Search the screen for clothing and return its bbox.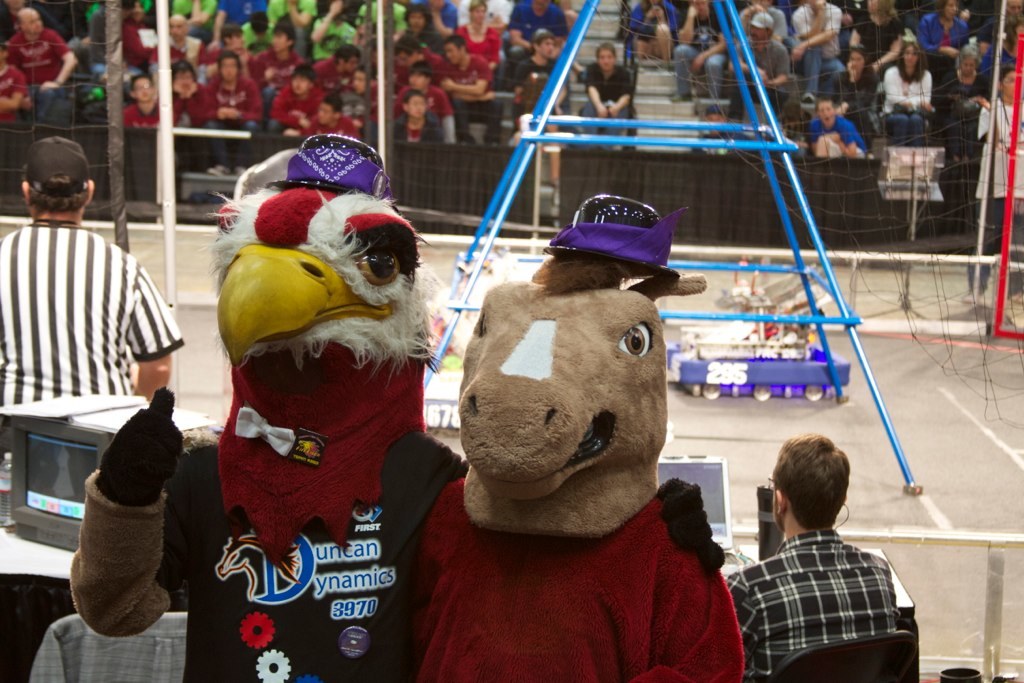
Found: 5,24,77,77.
